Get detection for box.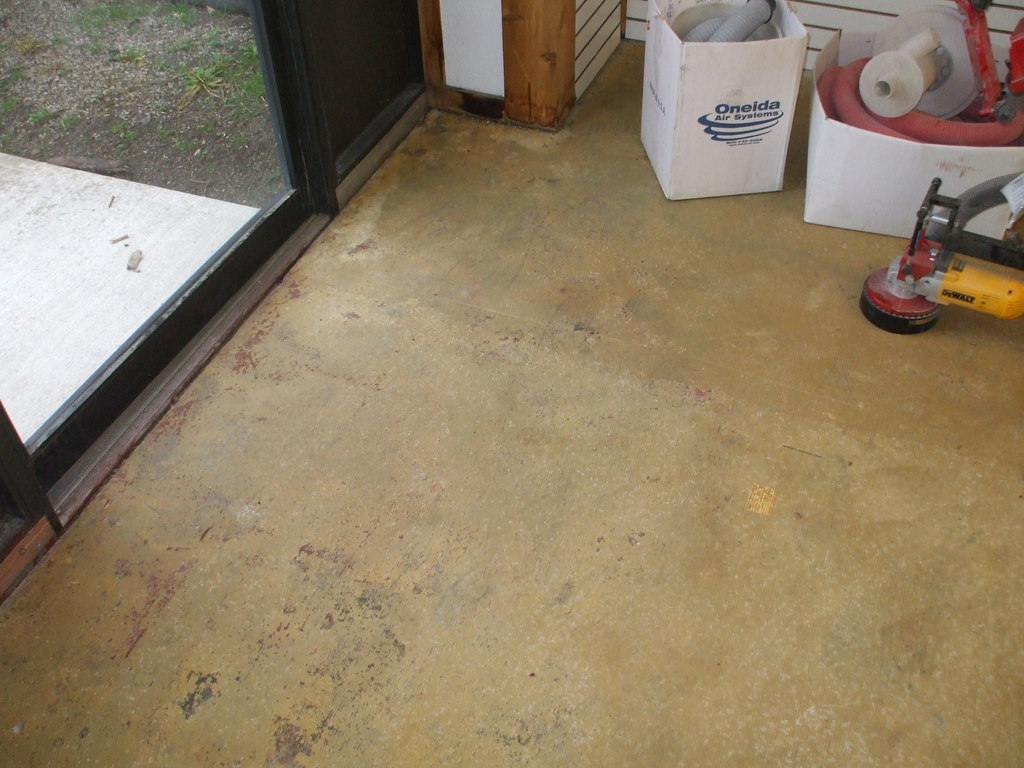
Detection: left=653, top=4, right=825, bottom=180.
